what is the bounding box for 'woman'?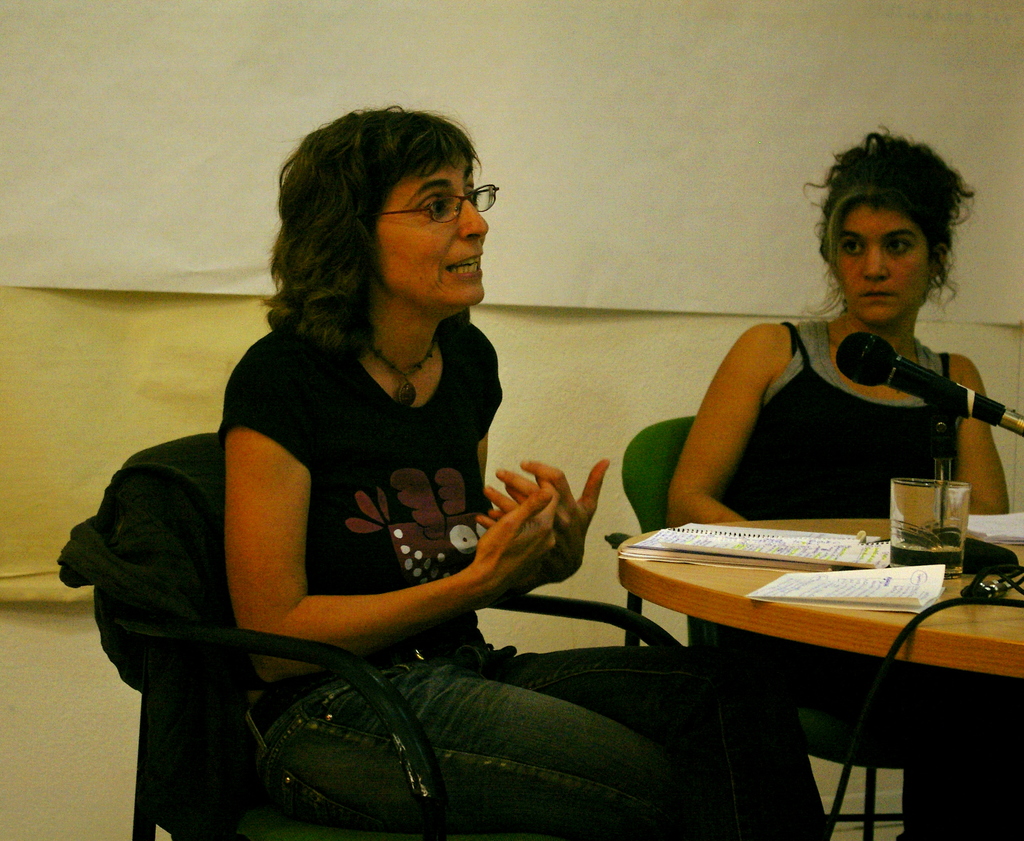
l=212, t=105, r=826, b=840.
